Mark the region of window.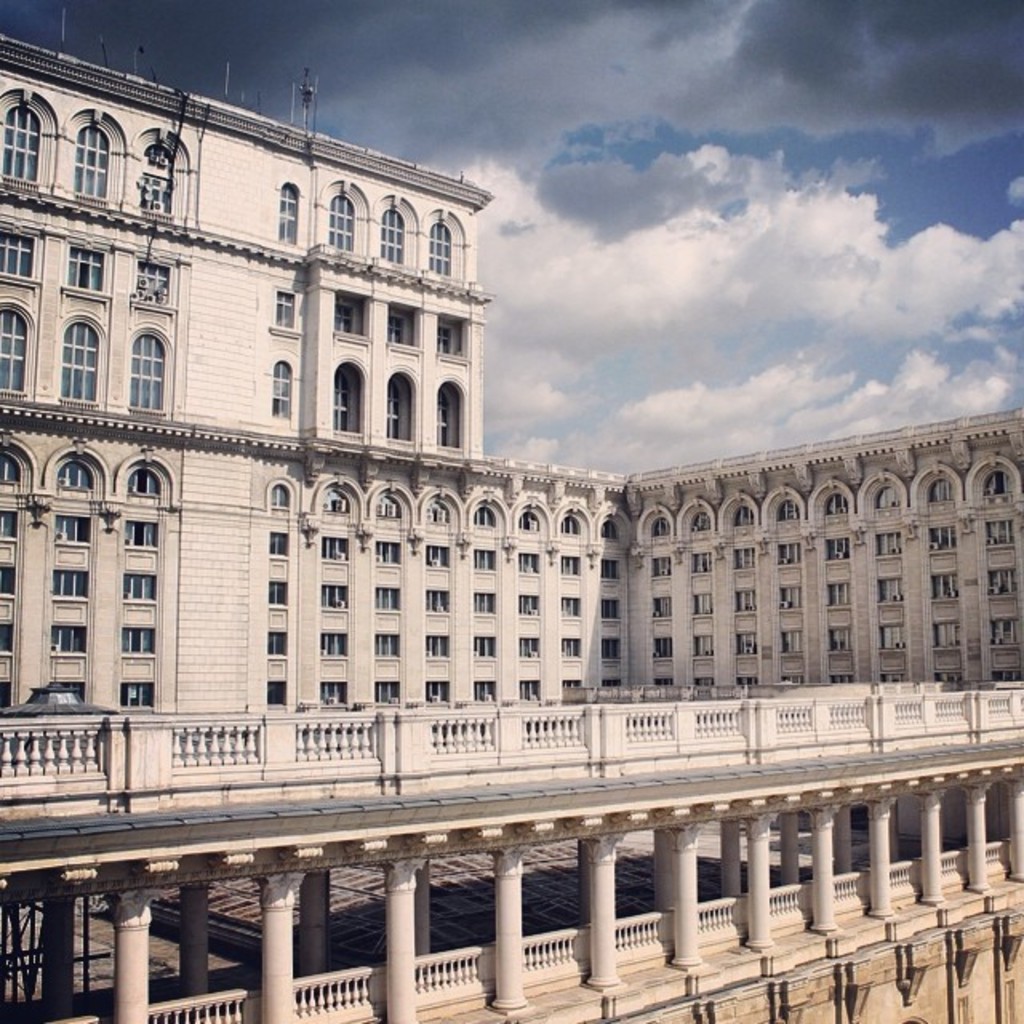
Region: {"x1": 0, "y1": 301, "x2": 29, "y2": 390}.
